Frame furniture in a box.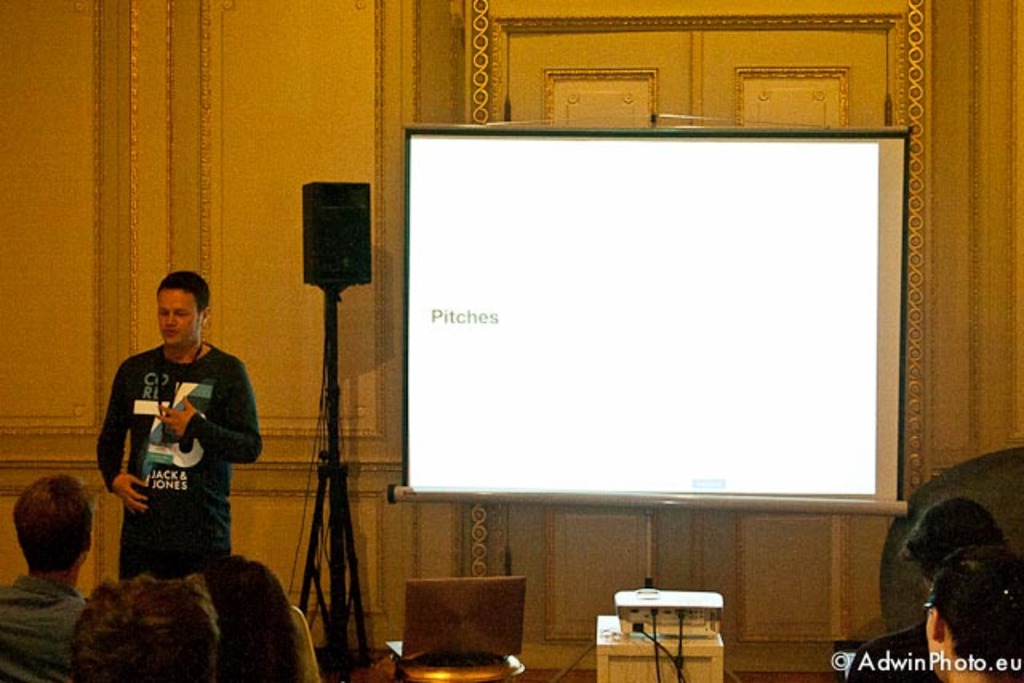
597 611 722 681.
